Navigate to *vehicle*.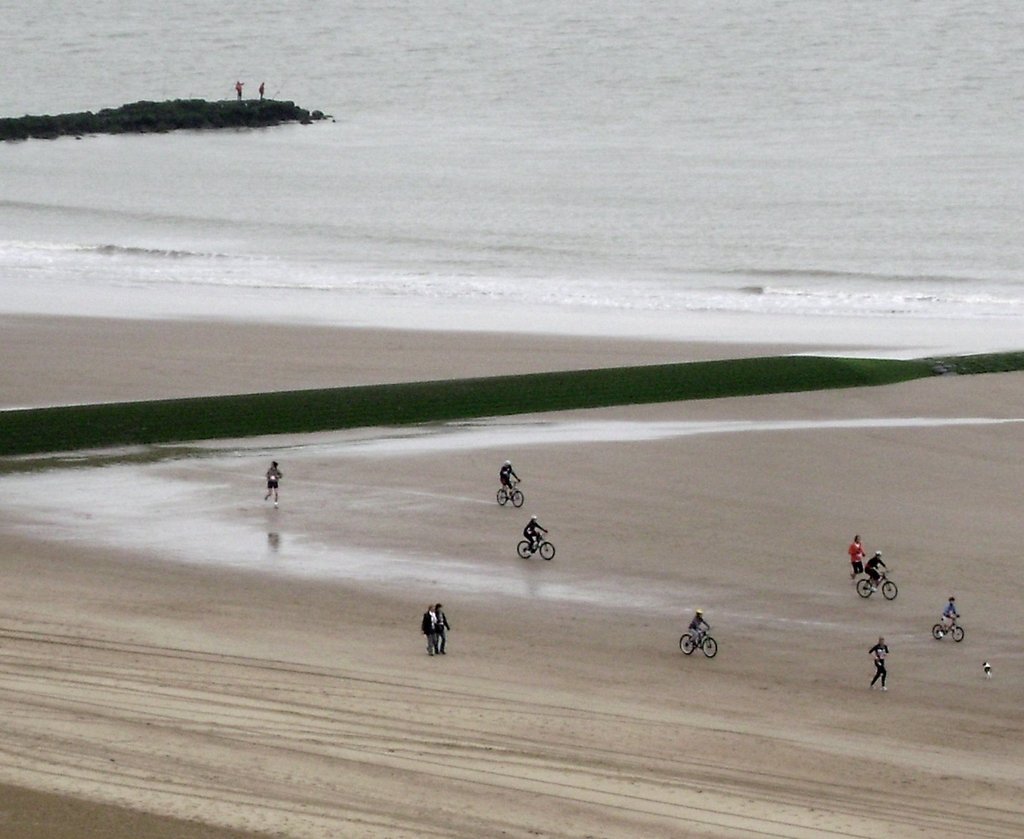
Navigation target: 853/567/894/600.
